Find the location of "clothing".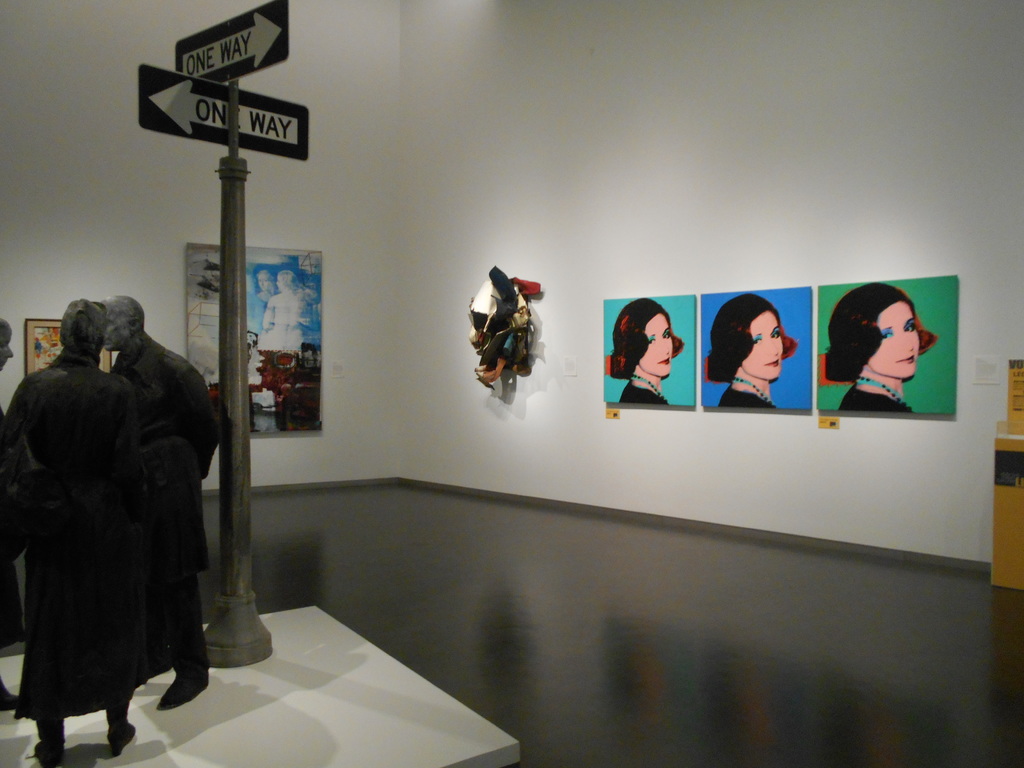
Location: l=111, t=326, r=228, b=680.
